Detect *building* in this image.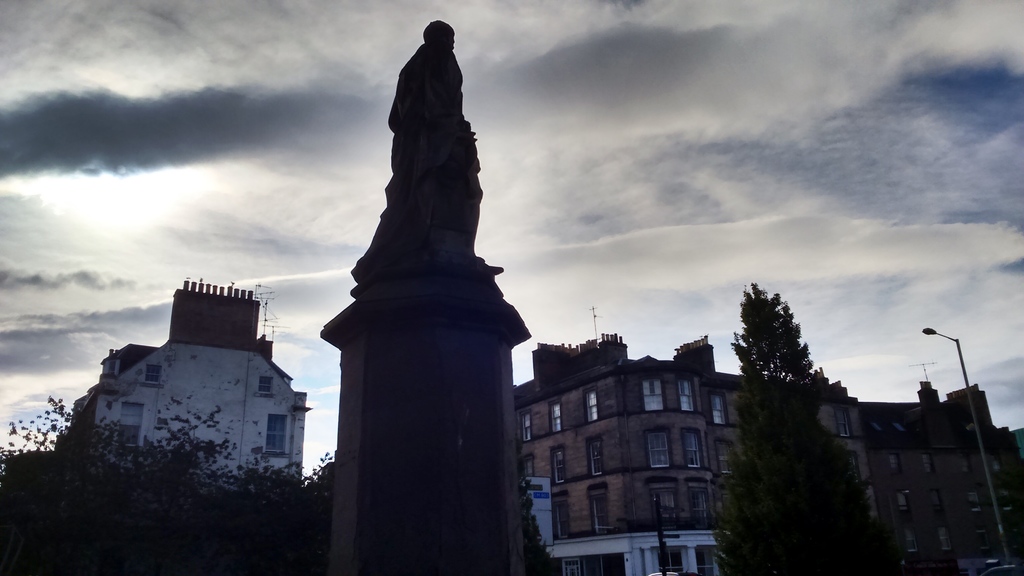
Detection: 516 333 749 575.
